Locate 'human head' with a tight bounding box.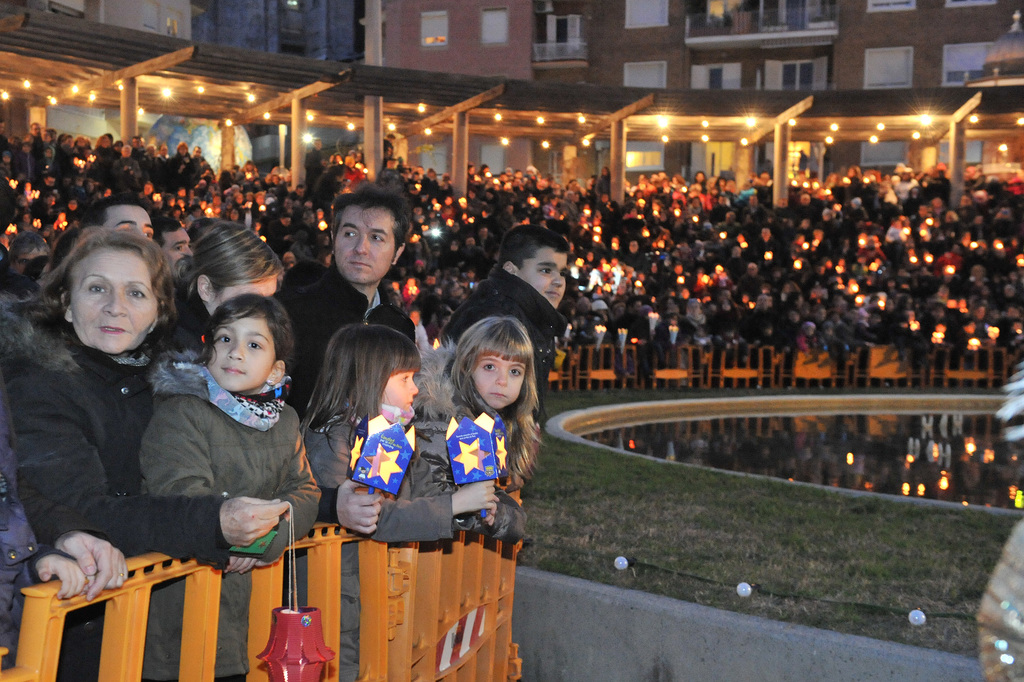
select_region(152, 214, 196, 275).
